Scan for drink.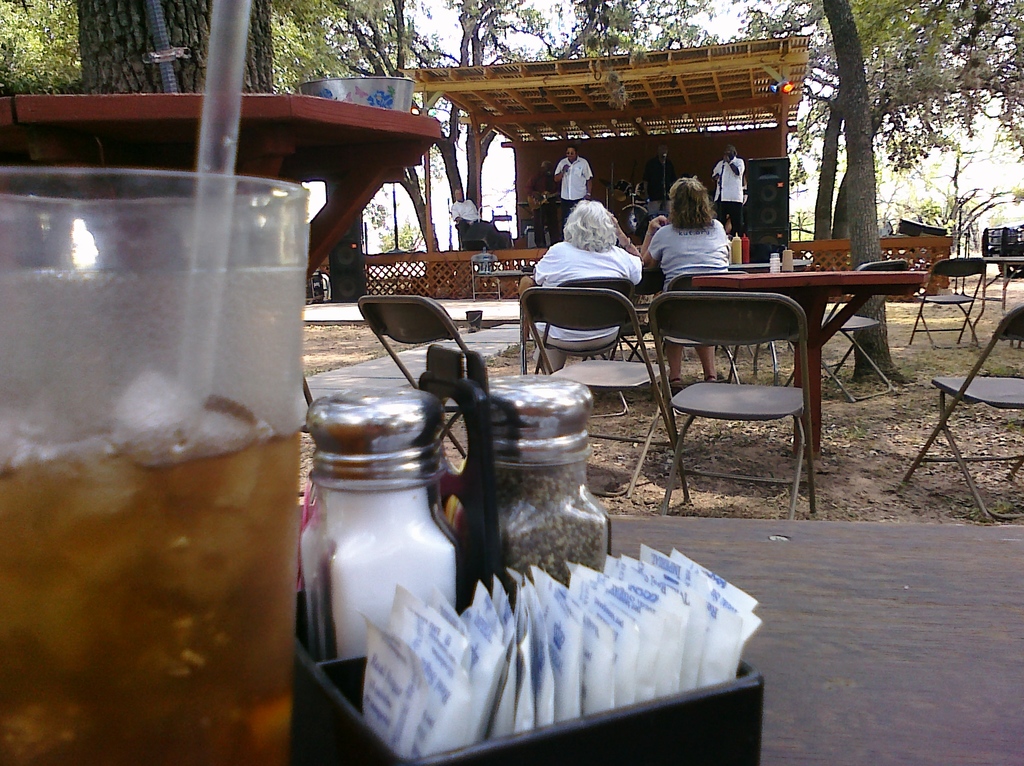
Scan result: <region>17, 143, 314, 742</region>.
